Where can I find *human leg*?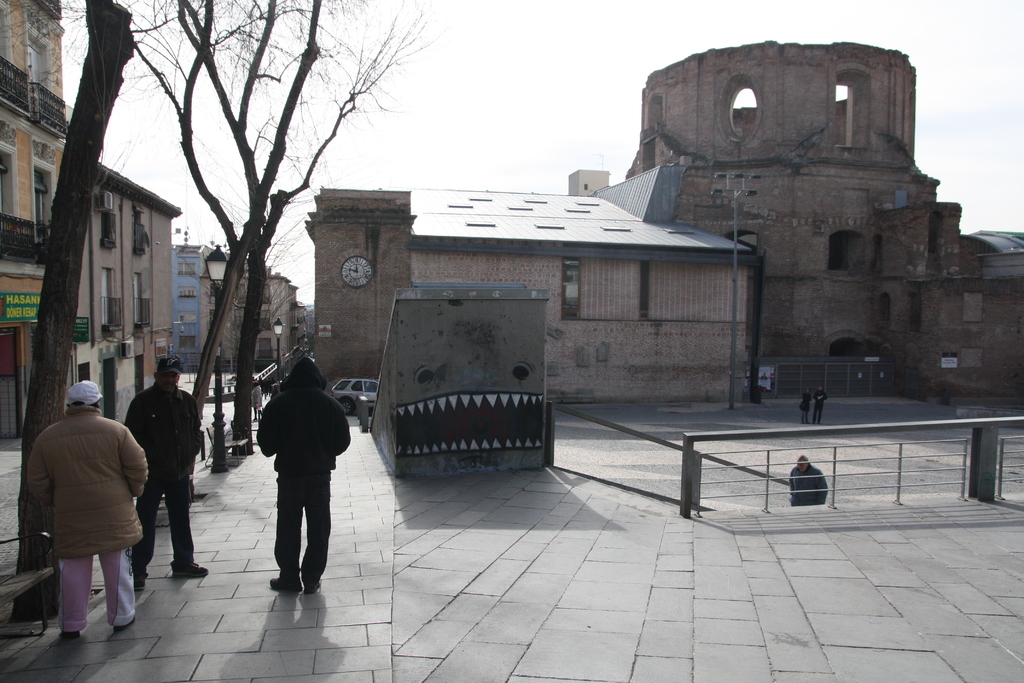
You can find it at left=299, top=469, right=330, bottom=595.
